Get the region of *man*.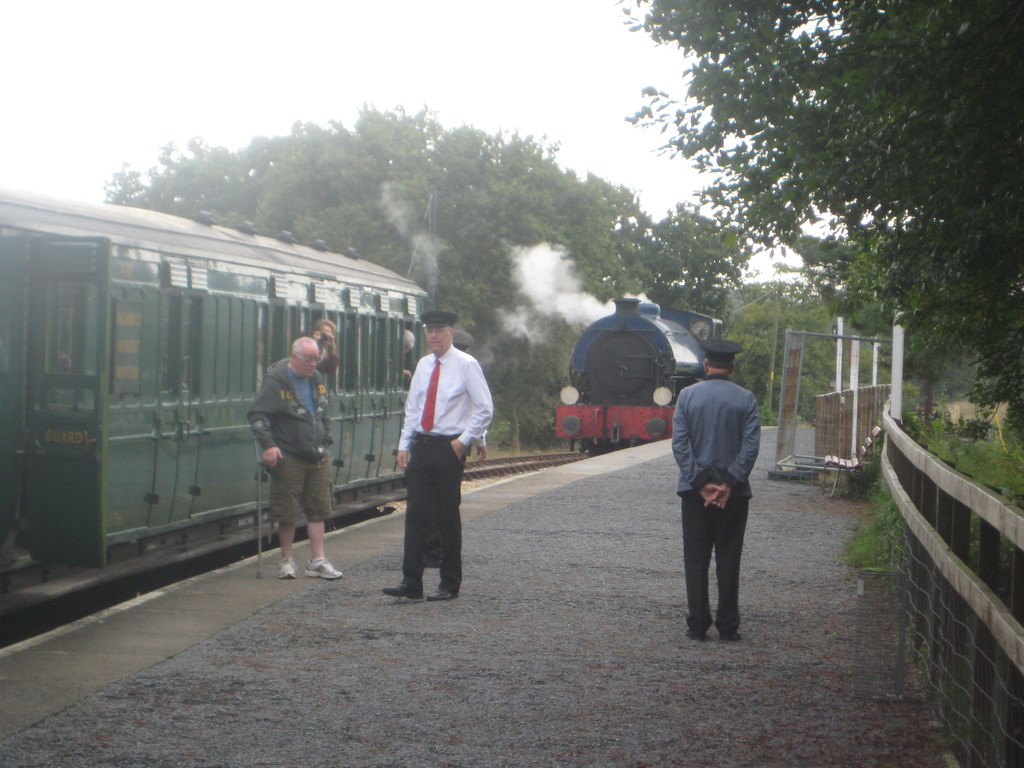
{"left": 240, "top": 323, "right": 340, "bottom": 588}.
